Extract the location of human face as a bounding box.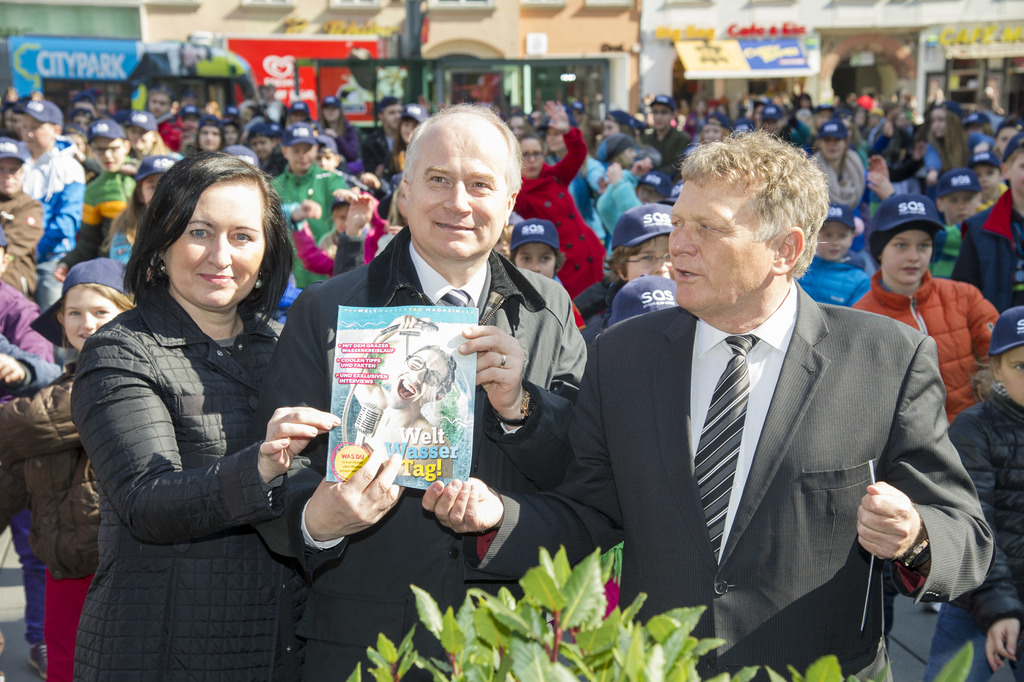
Rect(813, 109, 831, 128).
